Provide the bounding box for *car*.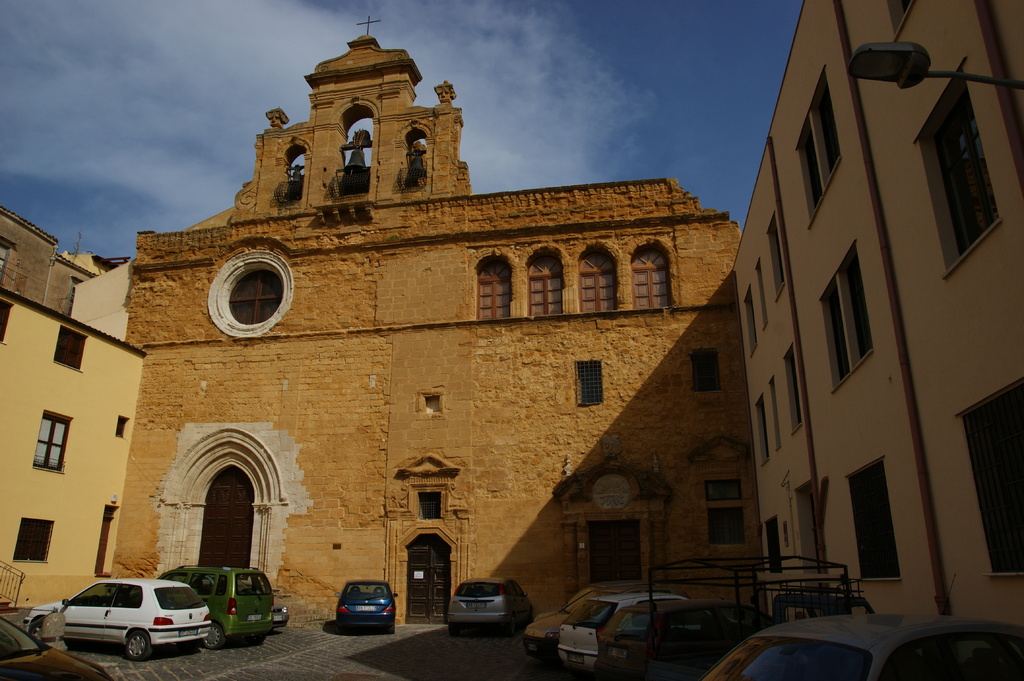
box=[18, 578, 214, 667].
